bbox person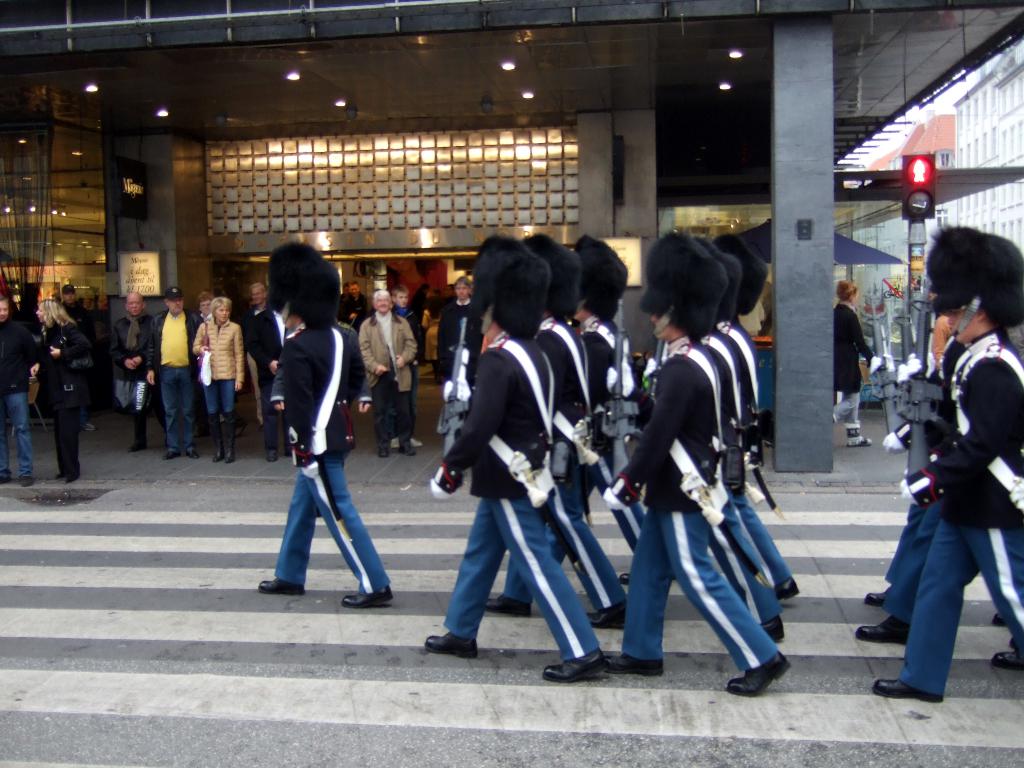
<box>152,286,201,460</box>
